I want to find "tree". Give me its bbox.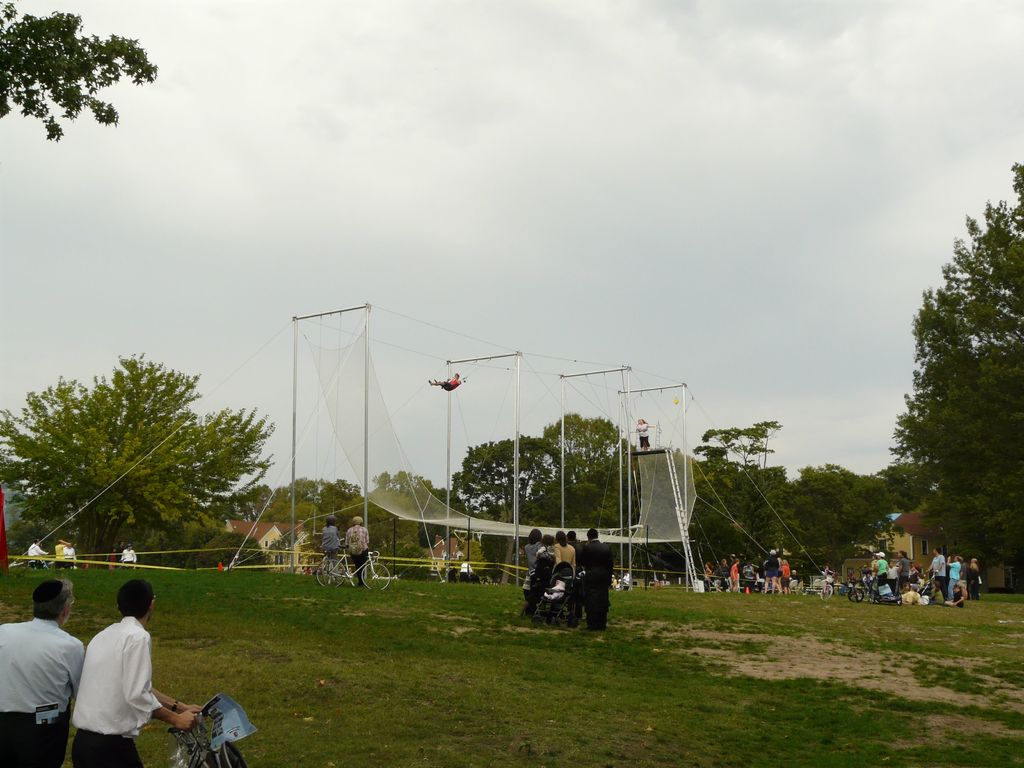
box=[897, 183, 1023, 597].
